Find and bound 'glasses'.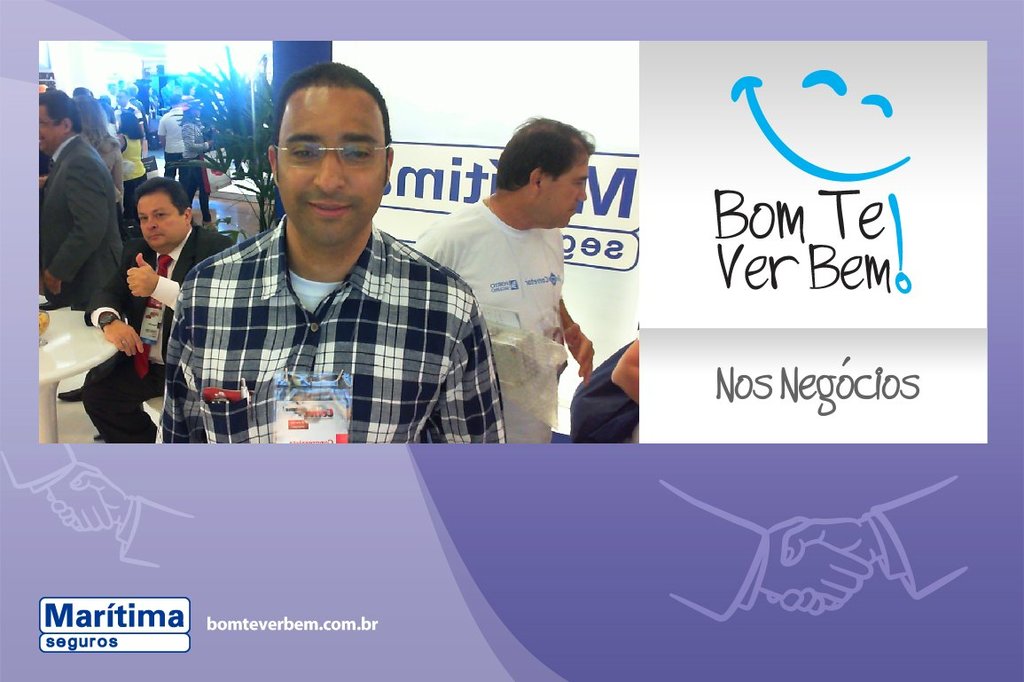
Bound: 271:133:387:174.
